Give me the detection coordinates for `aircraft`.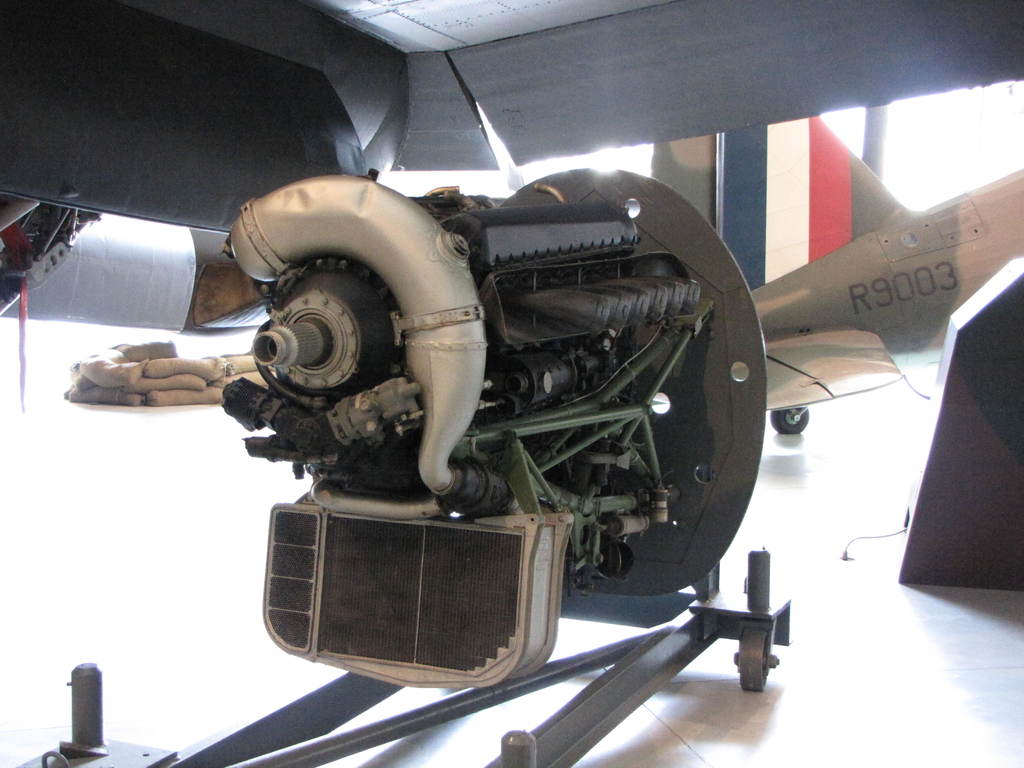
[left=717, top=118, right=1023, bottom=434].
